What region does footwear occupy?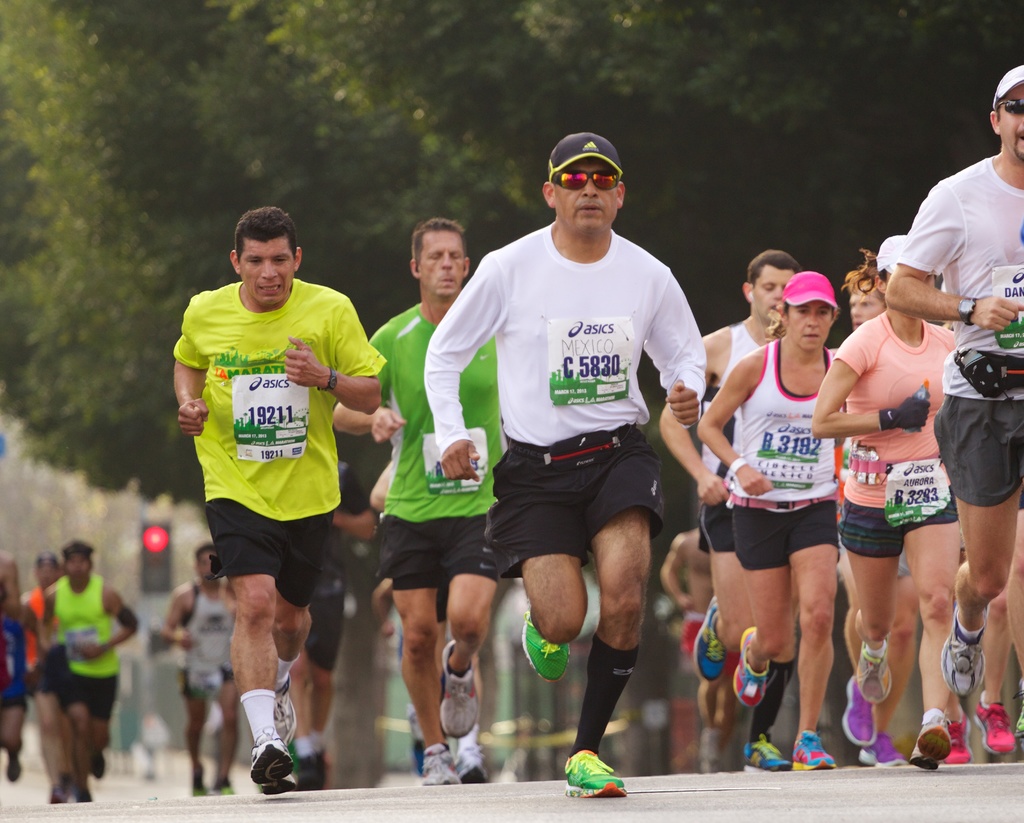
bbox(973, 690, 1017, 753).
